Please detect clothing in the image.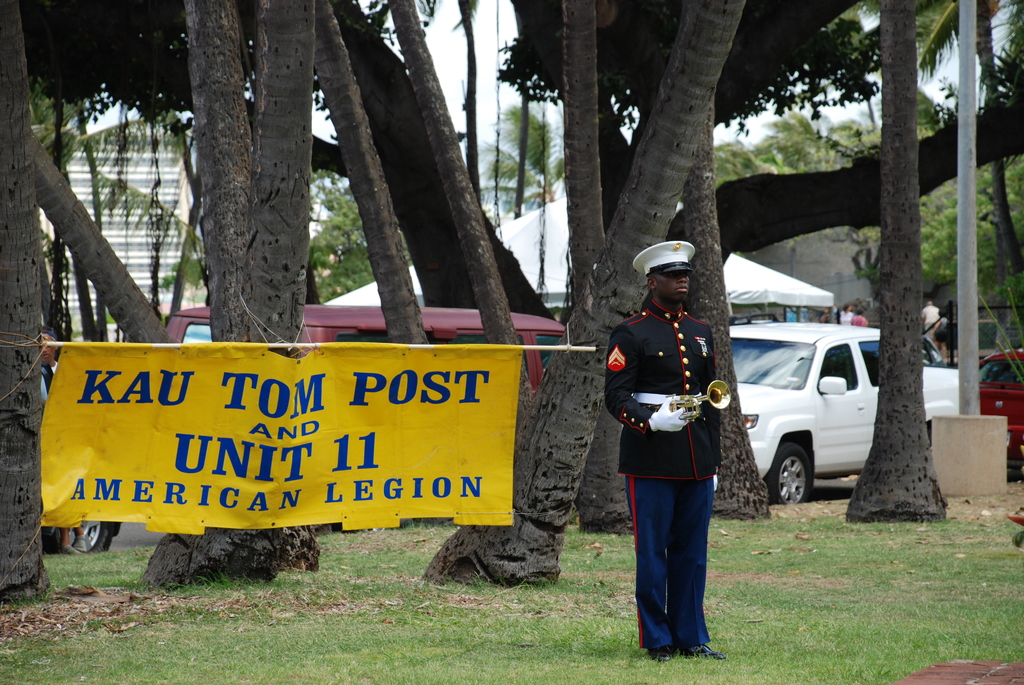
l=600, t=301, r=714, b=658.
